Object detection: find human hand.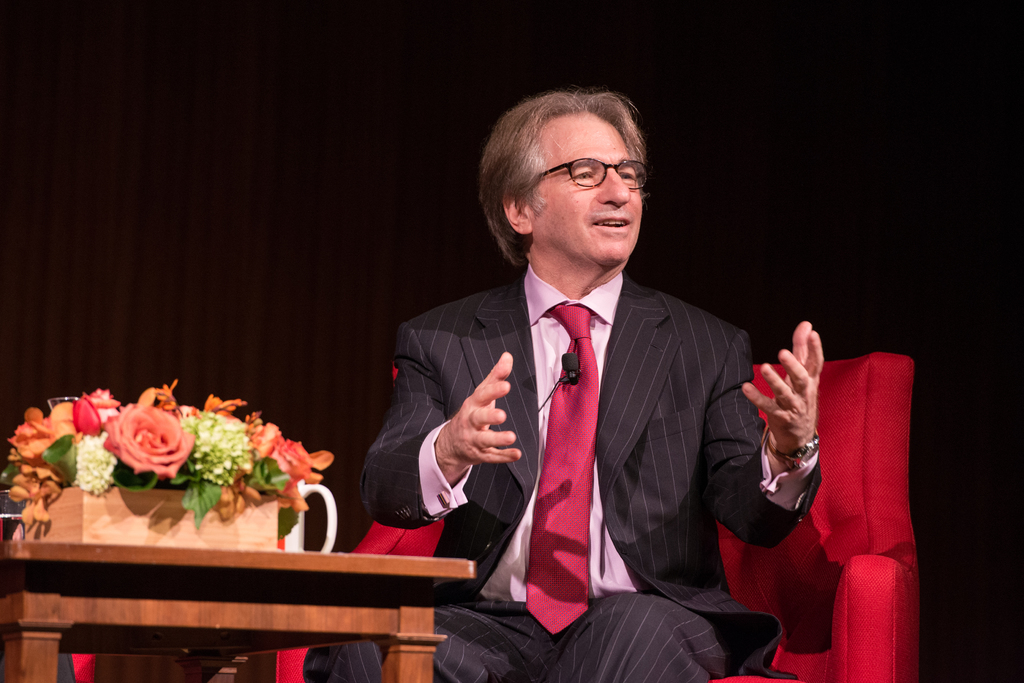
x1=454, y1=352, x2=527, y2=468.
